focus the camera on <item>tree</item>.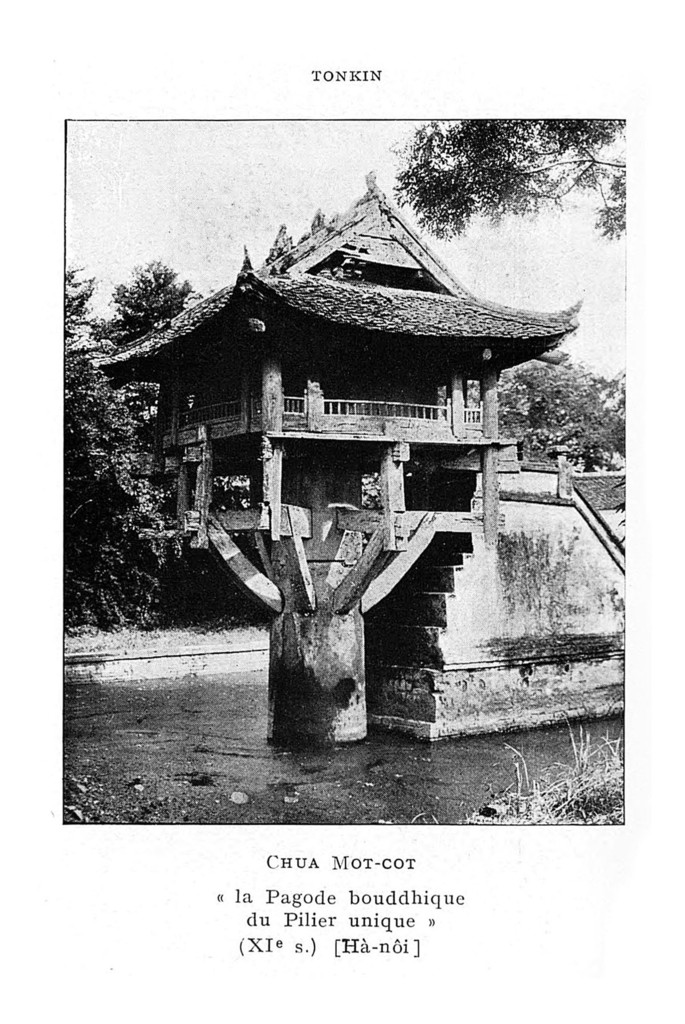
Focus region: 391,116,631,246.
